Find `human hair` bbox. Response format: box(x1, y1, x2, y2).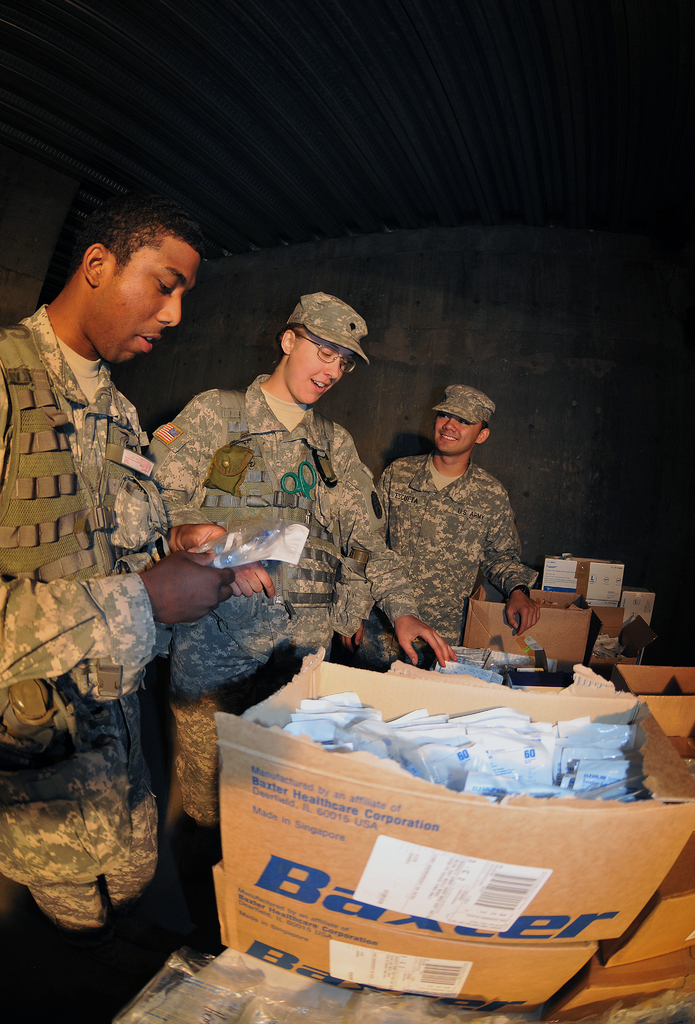
box(275, 322, 310, 364).
